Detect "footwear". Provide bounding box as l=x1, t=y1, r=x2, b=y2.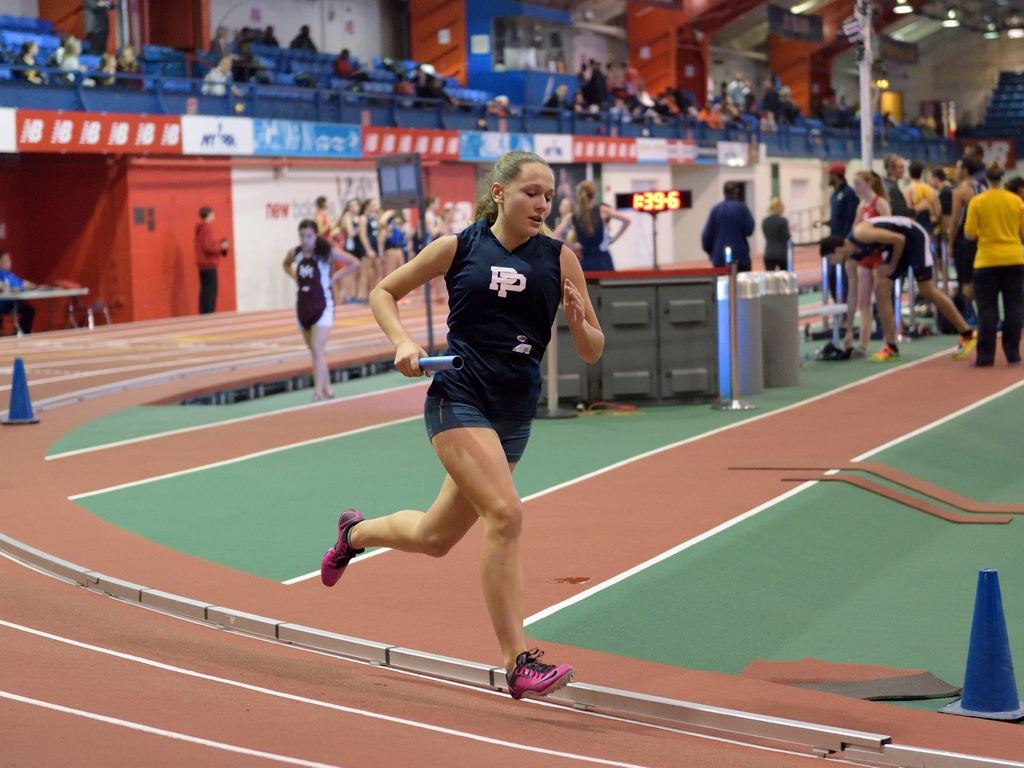
l=493, t=652, r=572, b=715.
